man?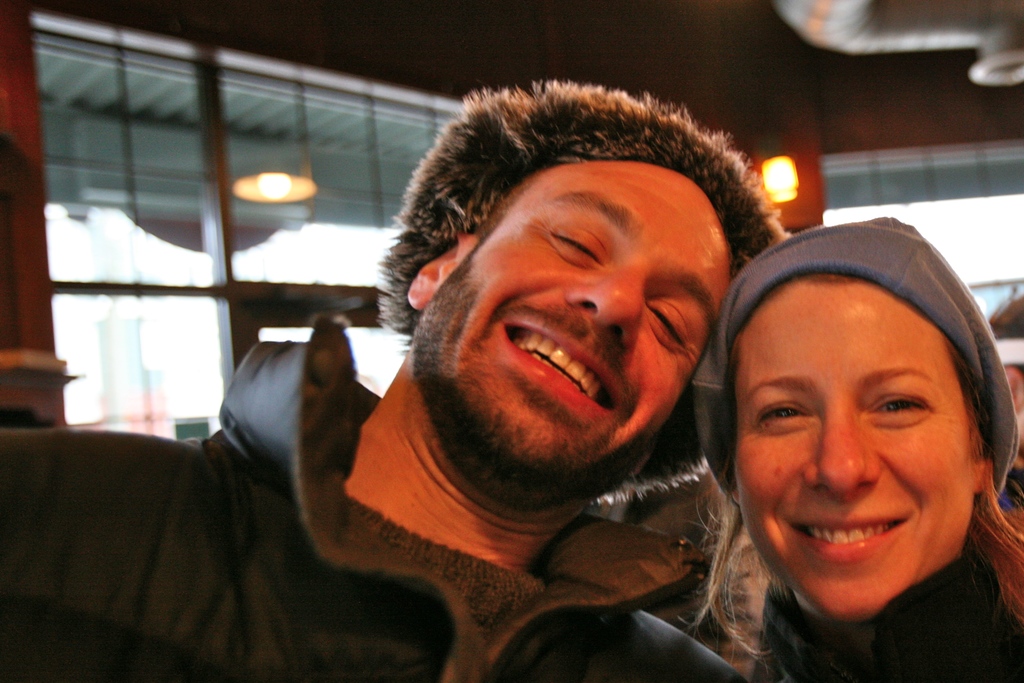
(left=0, top=81, right=787, bottom=682)
